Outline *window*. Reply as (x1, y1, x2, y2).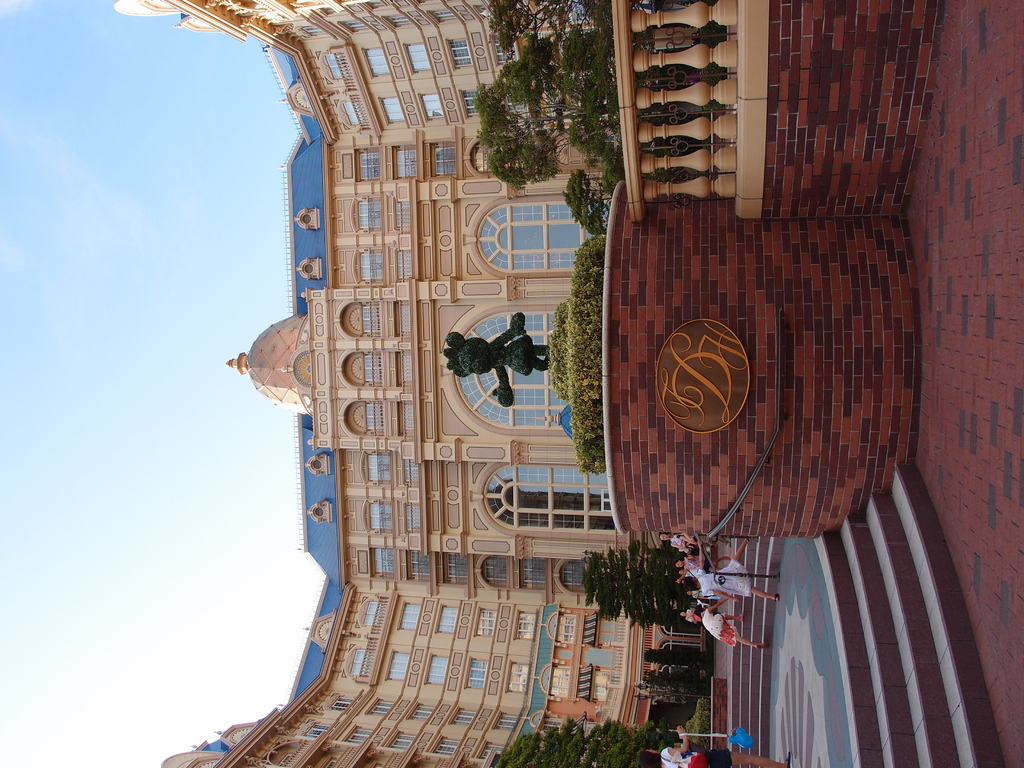
(493, 712, 515, 730).
